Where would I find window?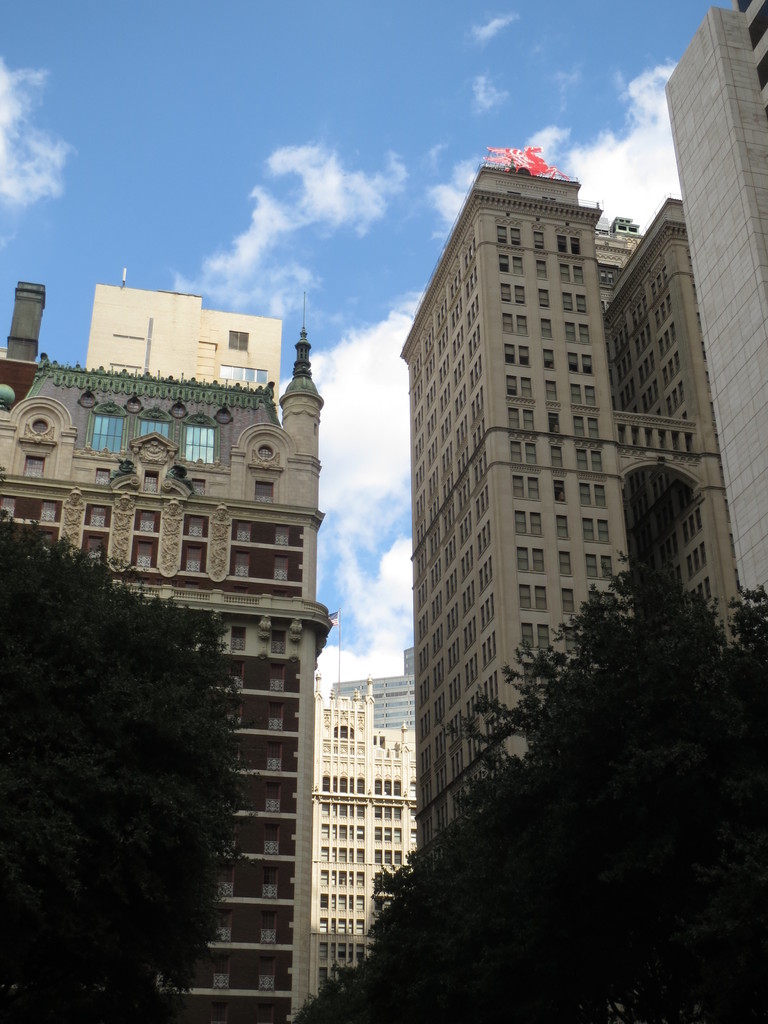
At detection(538, 588, 547, 609).
